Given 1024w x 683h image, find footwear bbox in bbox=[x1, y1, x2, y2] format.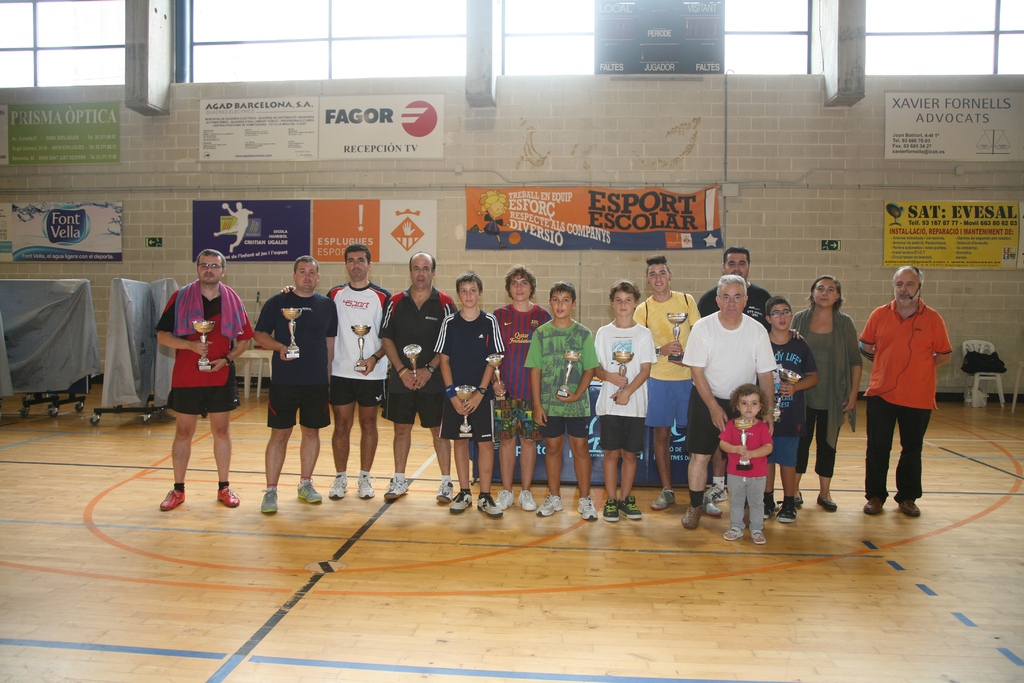
bbox=[446, 490, 474, 517].
